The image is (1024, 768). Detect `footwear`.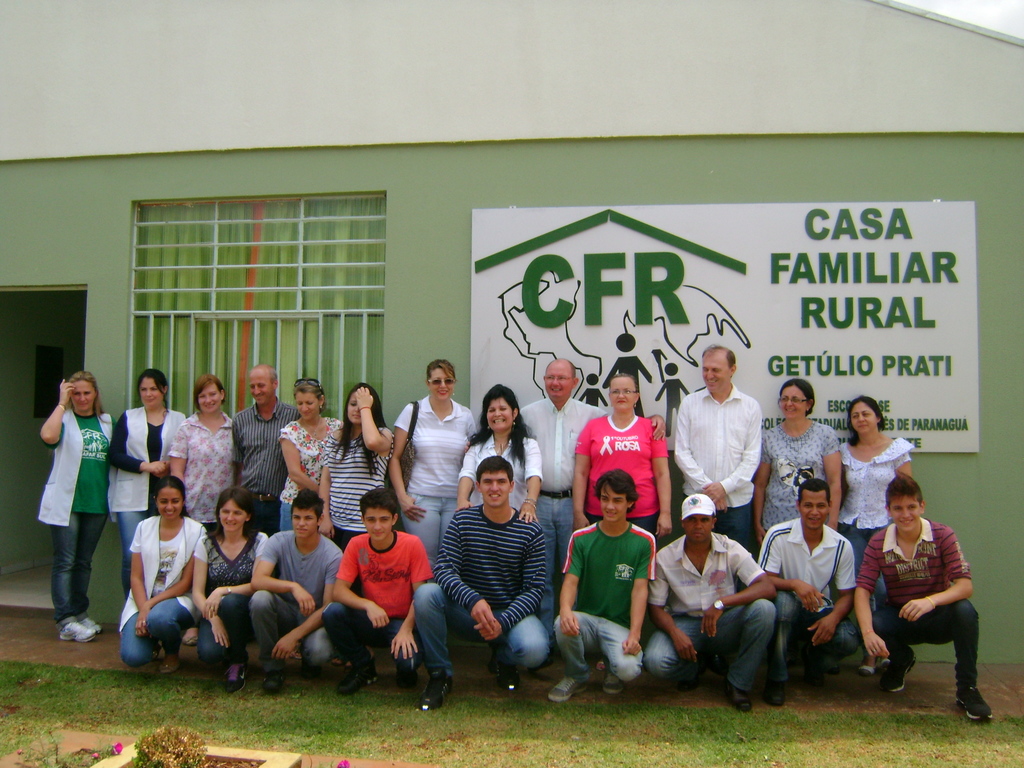
Detection: 218 655 250 696.
